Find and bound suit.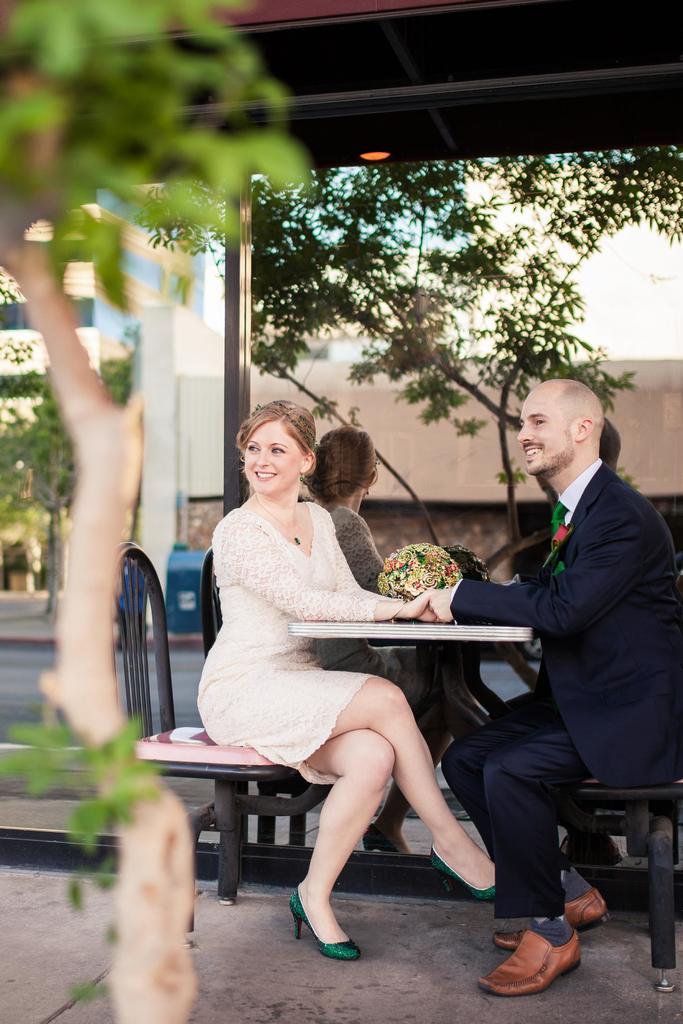
Bound: [left=476, top=428, right=670, bottom=885].
